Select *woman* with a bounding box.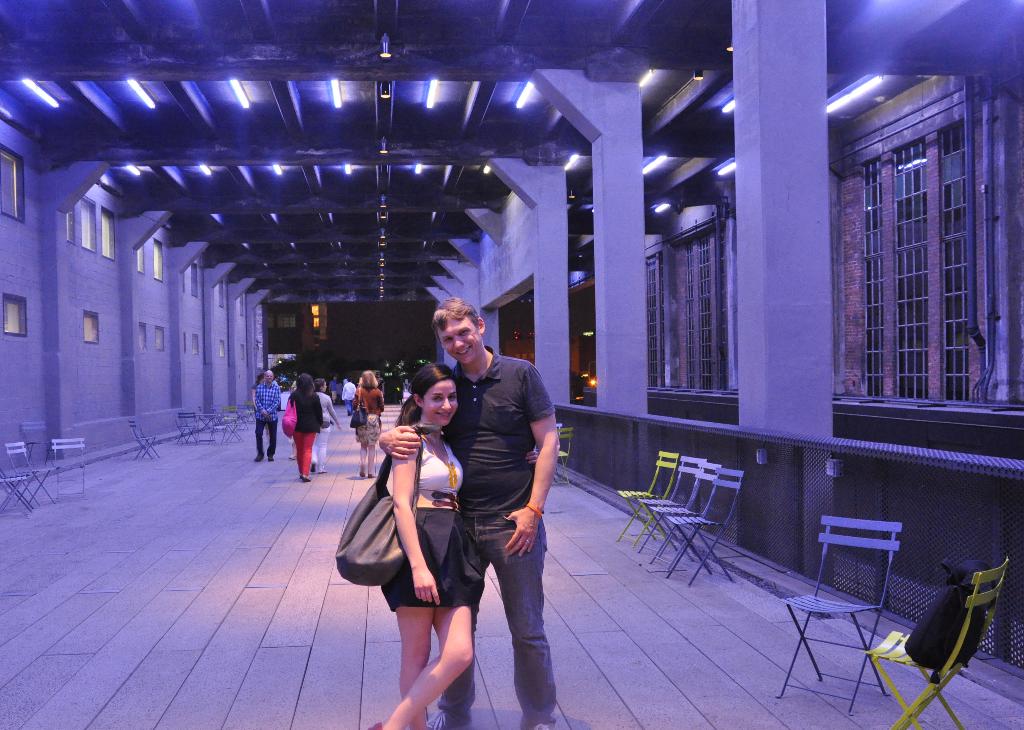
rect(371, 362, 477, 729).
